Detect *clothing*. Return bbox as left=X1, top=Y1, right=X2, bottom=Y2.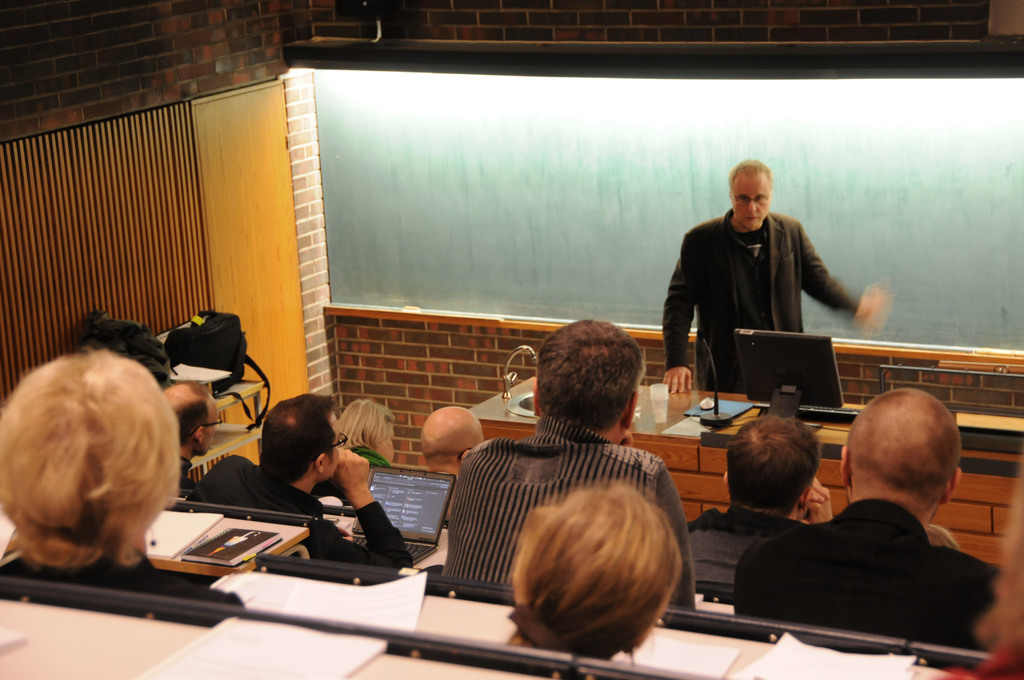
left=687, top=502, right=799, bottom=589.
